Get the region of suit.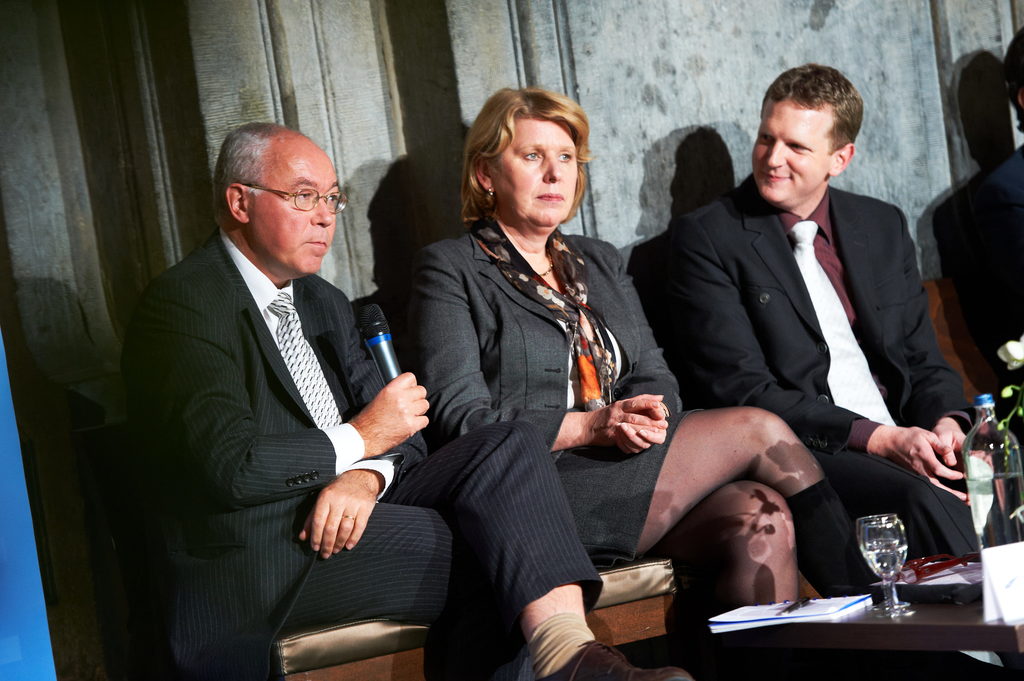
locate(653, 79, 956, 600).
